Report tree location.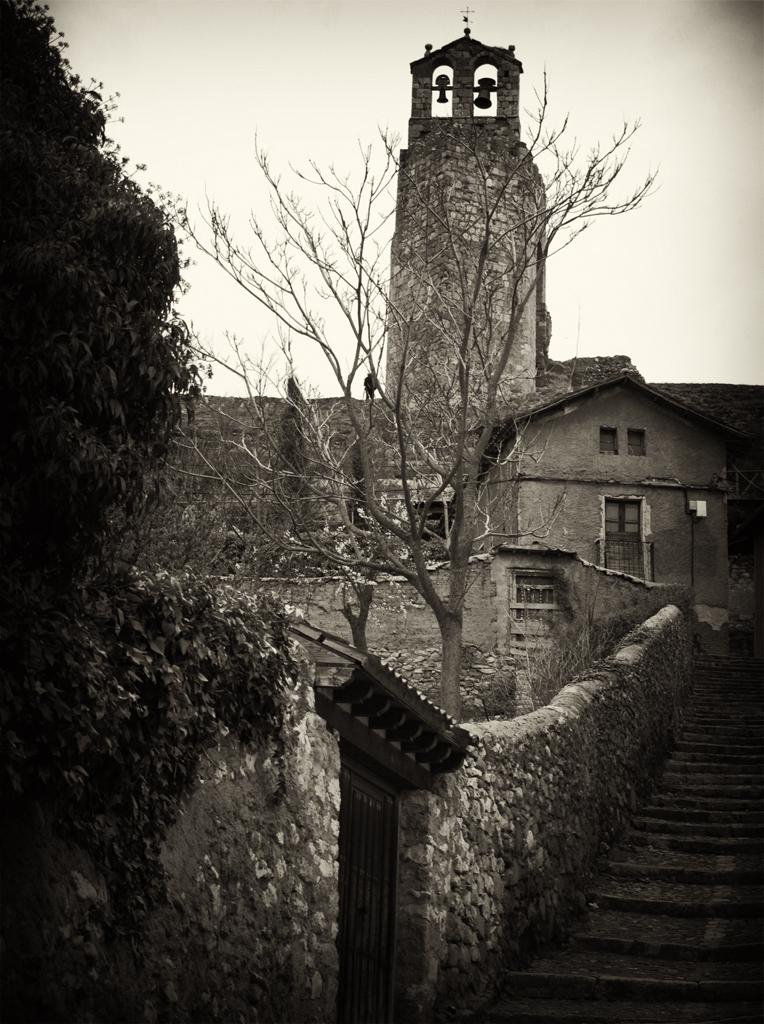
Report: Rect(256, 366, 357, 586).
